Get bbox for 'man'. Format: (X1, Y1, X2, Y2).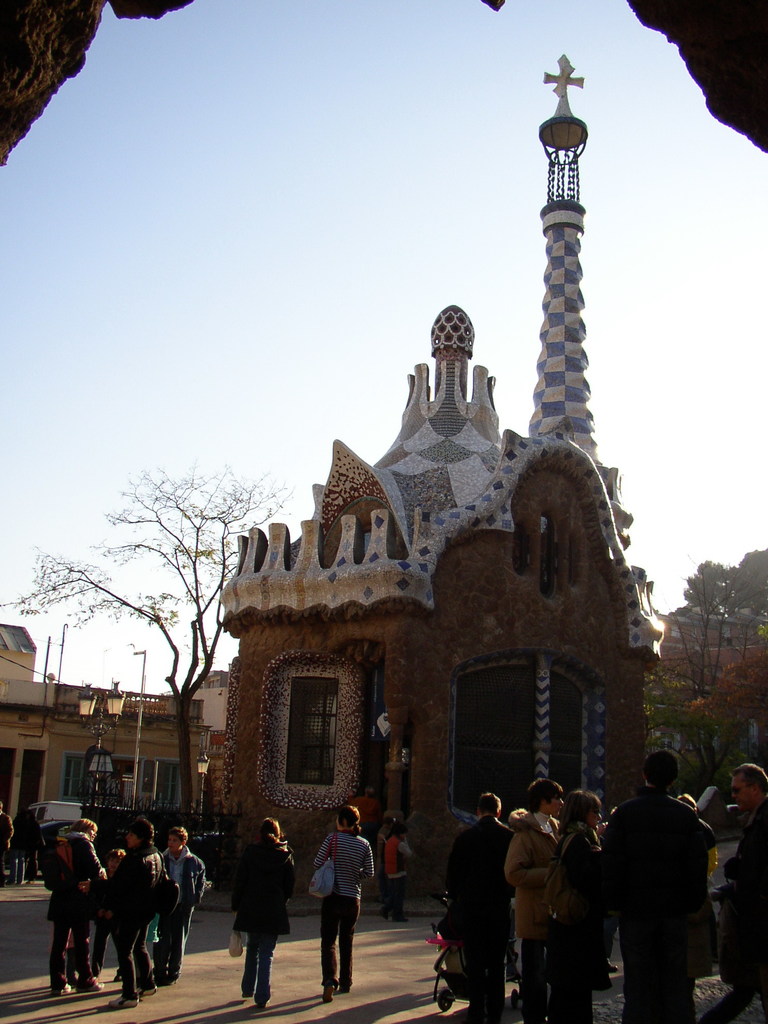
(105, 814, 173, 1008).
